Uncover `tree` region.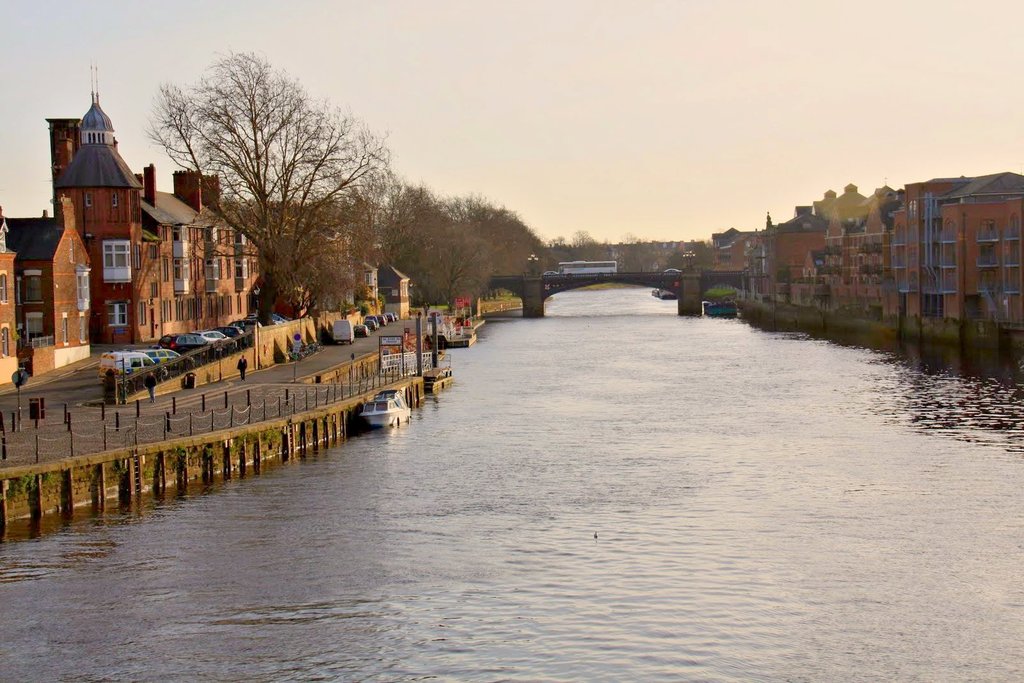
Uncovered: BBox(445, 186, 553, 293).
